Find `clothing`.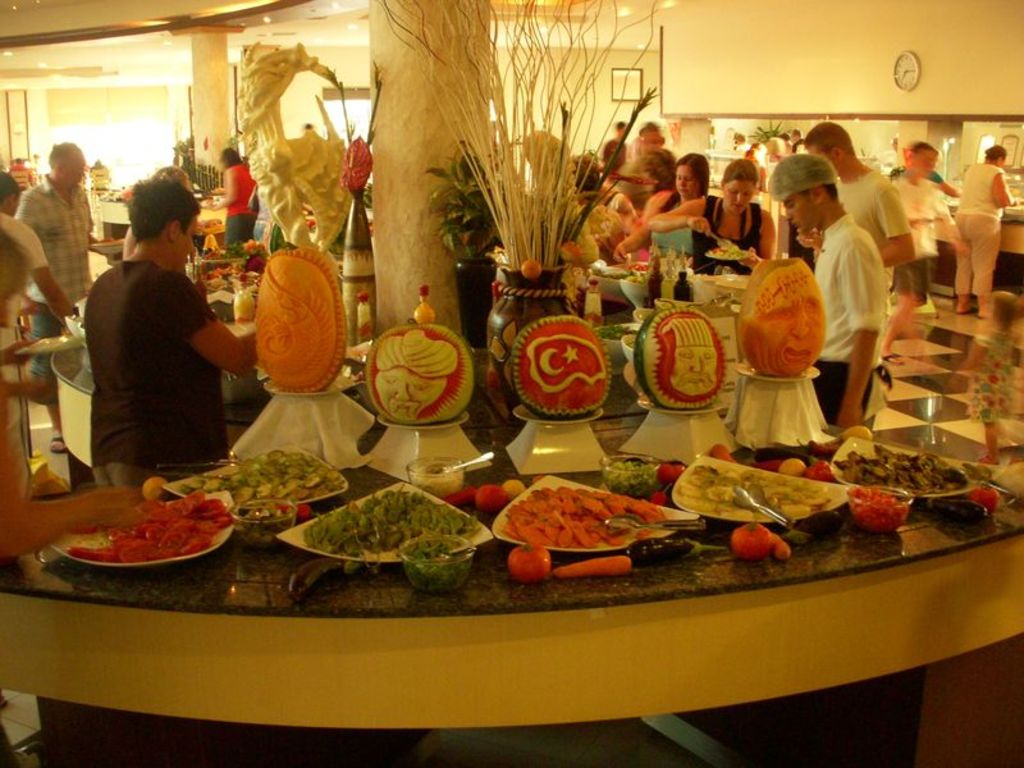
bbox(838, 166, 905, 292).
